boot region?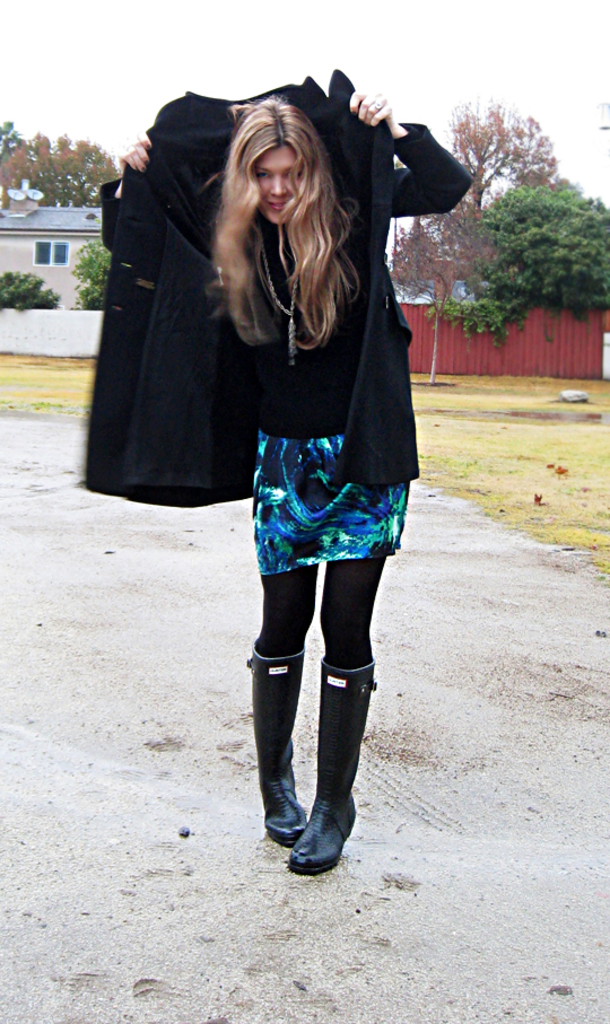
285:656:380:881
